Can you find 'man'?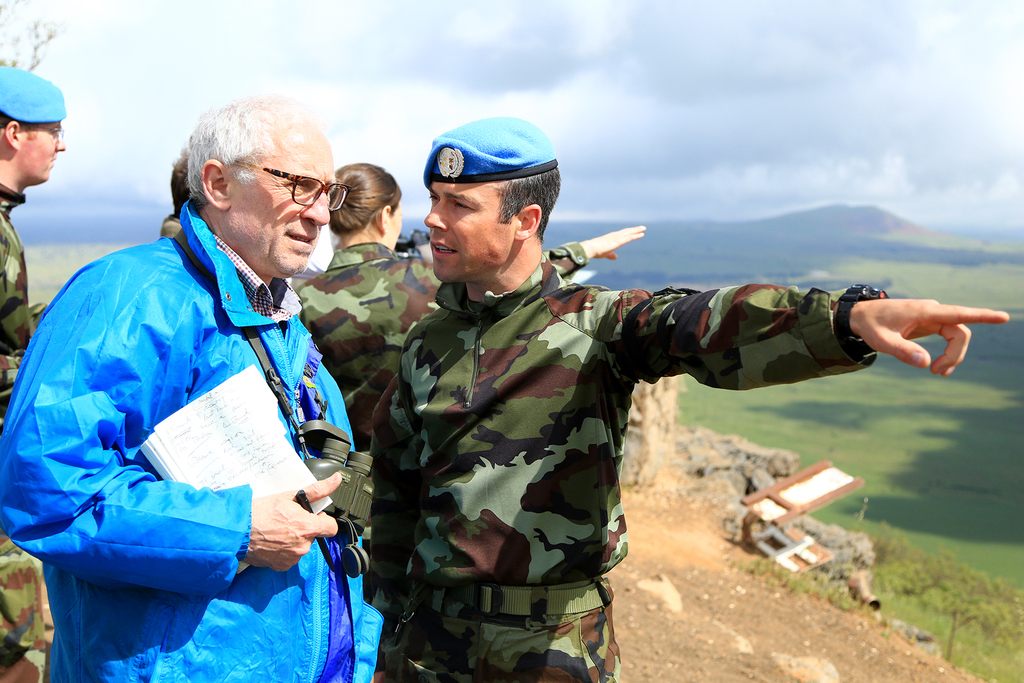
Yes, bounding box: x1=365 y1=112 x2=1012 y2=682.
